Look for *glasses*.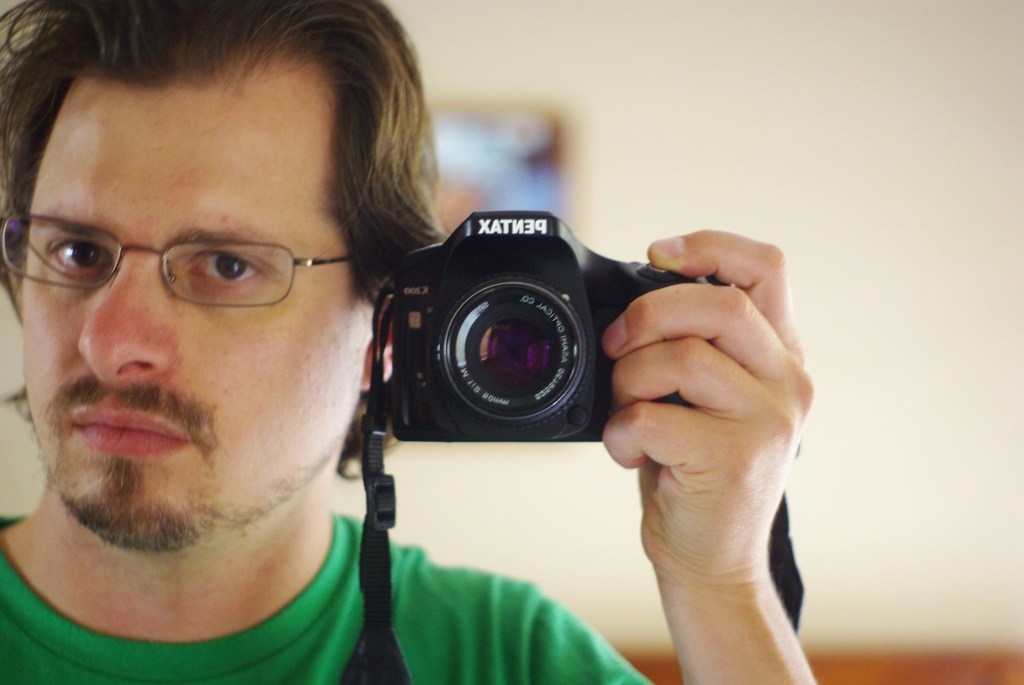
Found: region(28, 205, 364, 312).
